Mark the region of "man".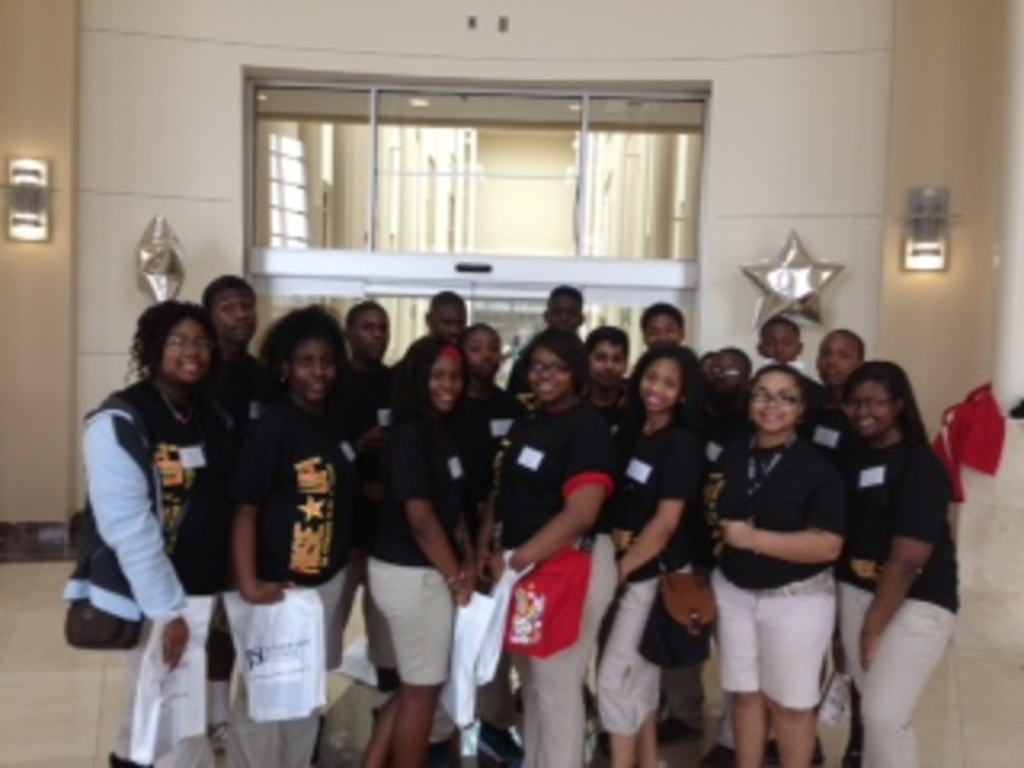
Region: locate(326, 294, 394, 685).
